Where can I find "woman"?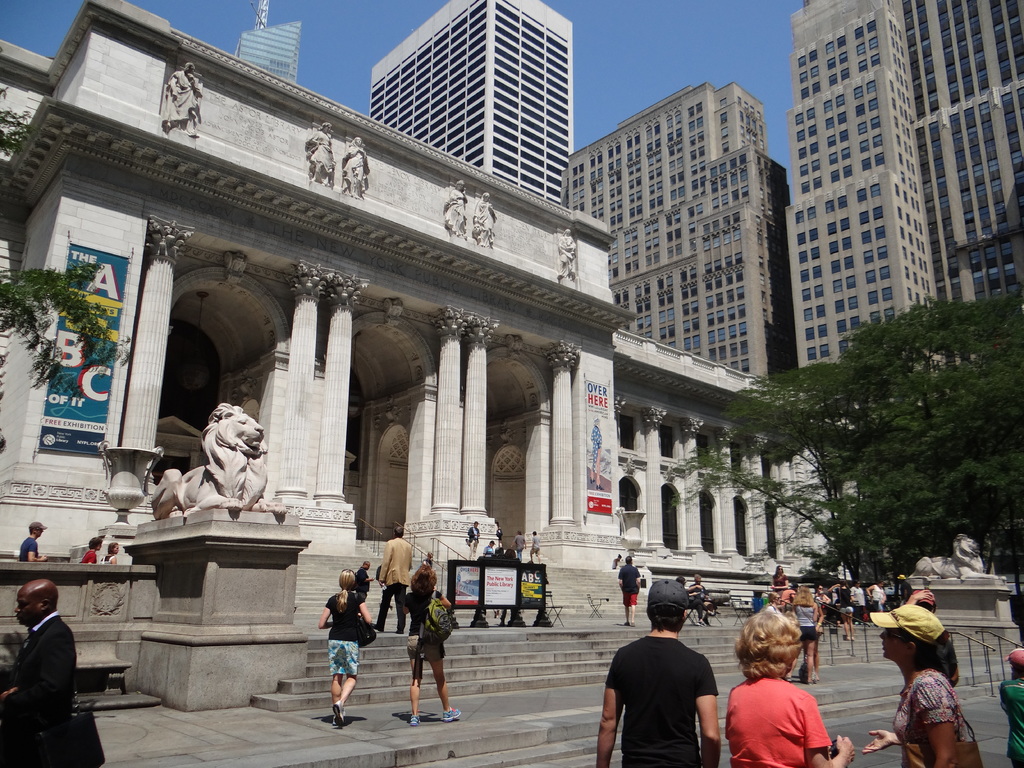
You can find it at (84,536,102,565).
